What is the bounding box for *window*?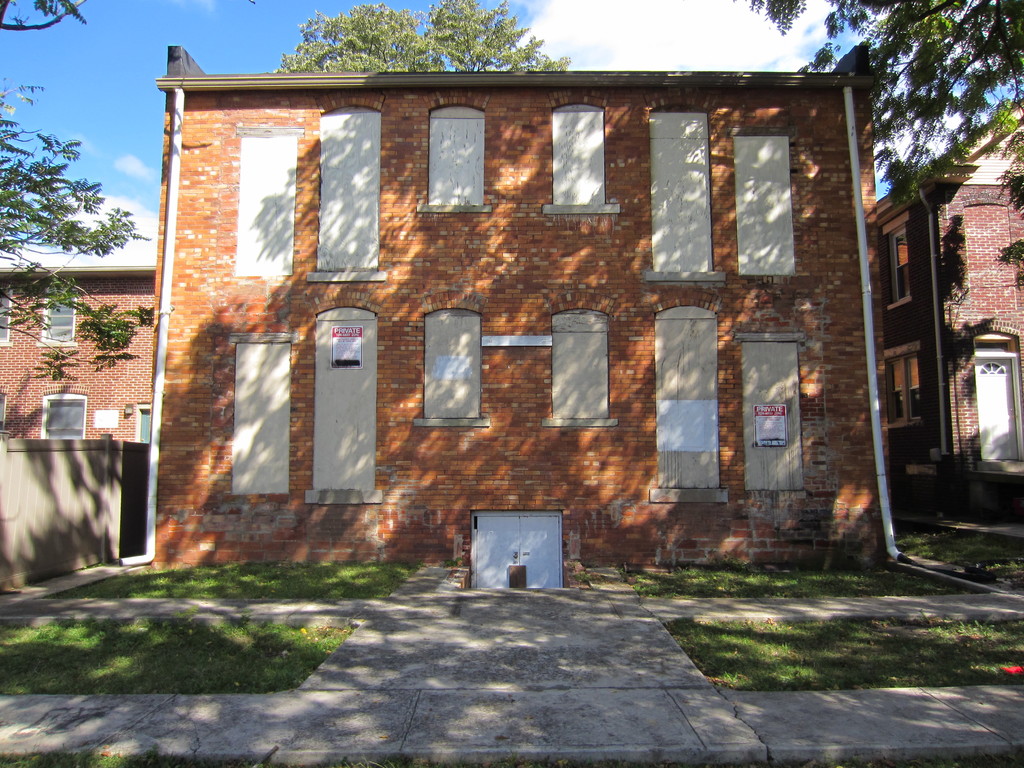
detection(425, 106, 487, 209).
